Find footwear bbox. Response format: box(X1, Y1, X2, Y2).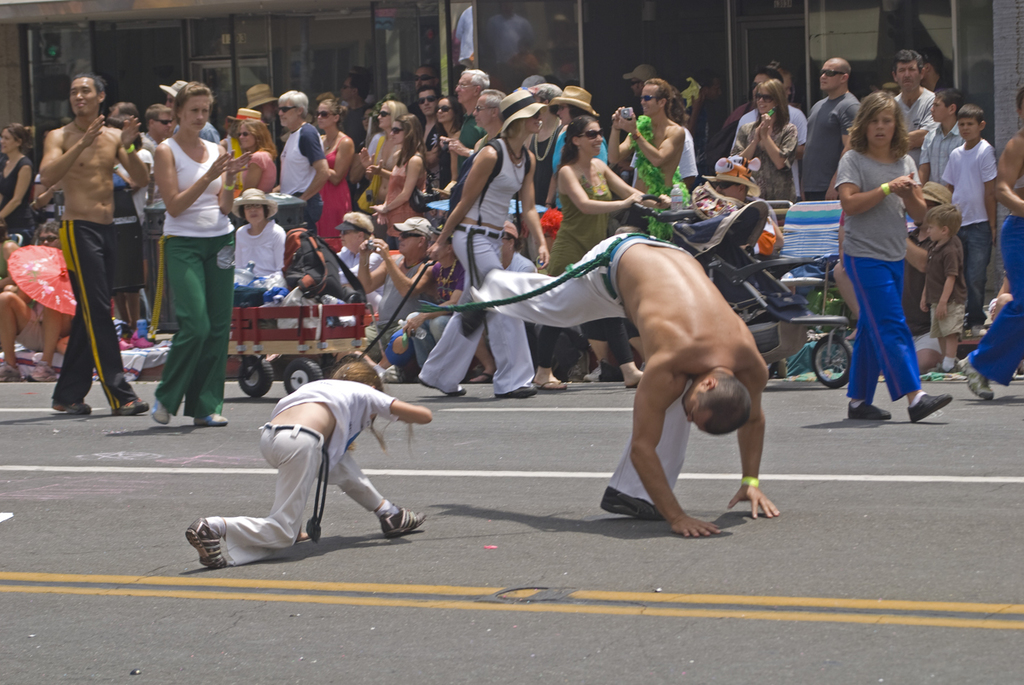
box(109, 392, 145, 415).
